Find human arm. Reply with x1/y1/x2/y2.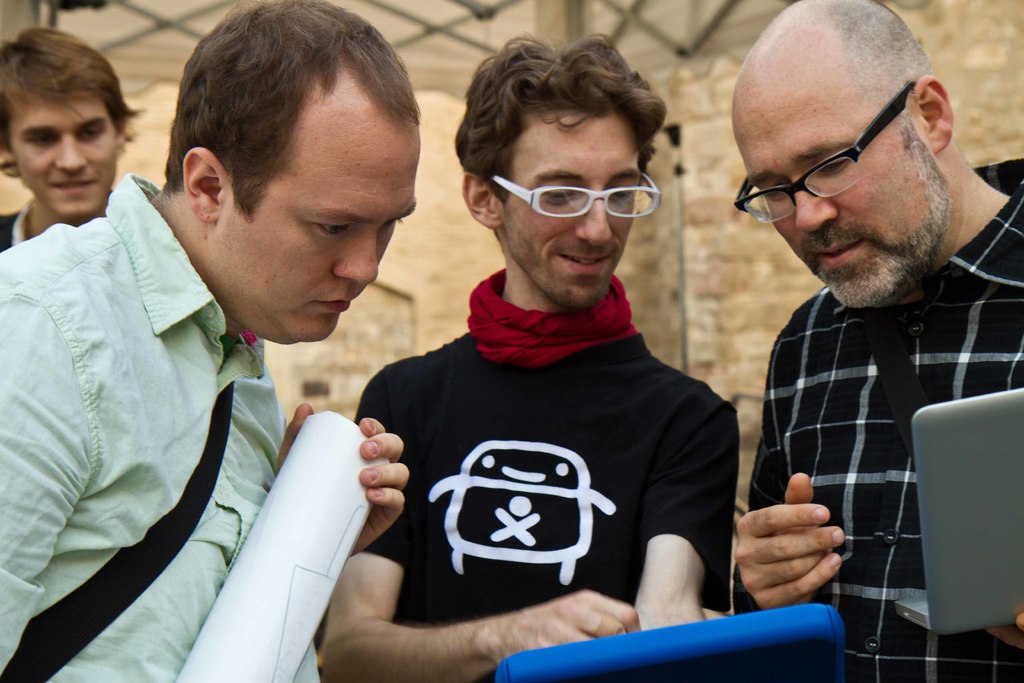
630/400/726/626.
